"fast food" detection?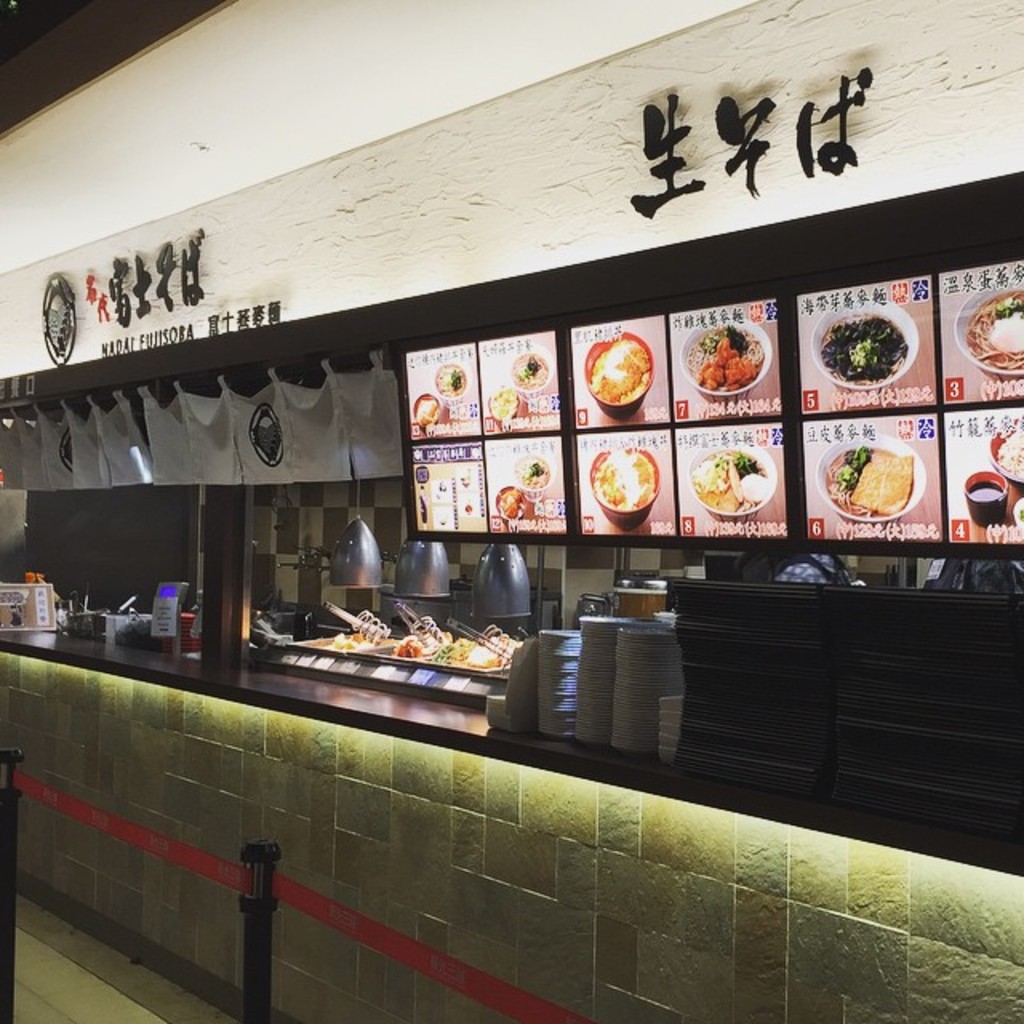
592, 448, 659, 504
